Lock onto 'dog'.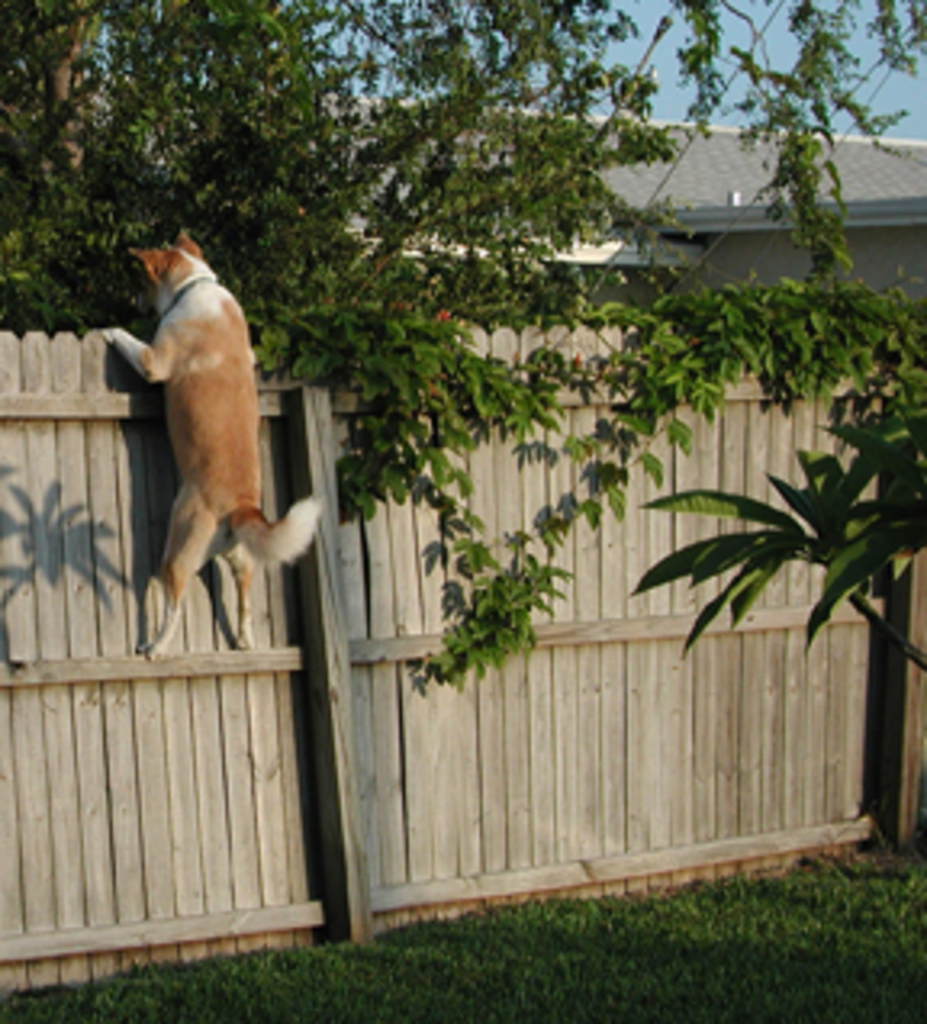
Locked: 87,222,328,660.
